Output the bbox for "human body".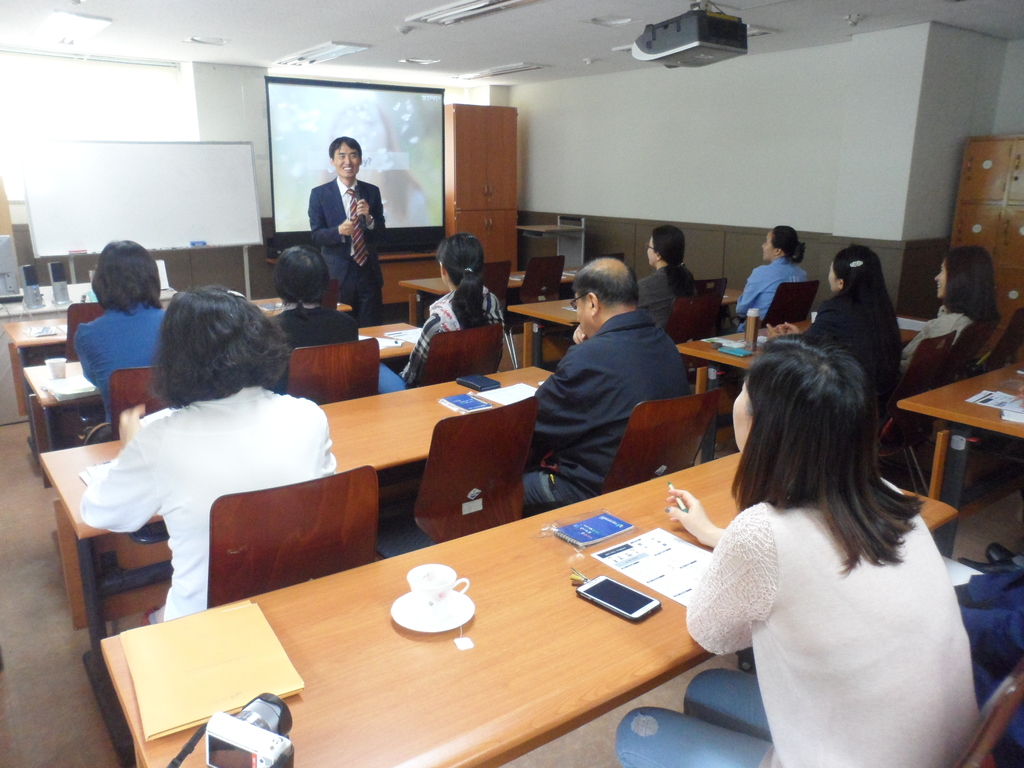
bbox=[674, 334, 982, 767].
